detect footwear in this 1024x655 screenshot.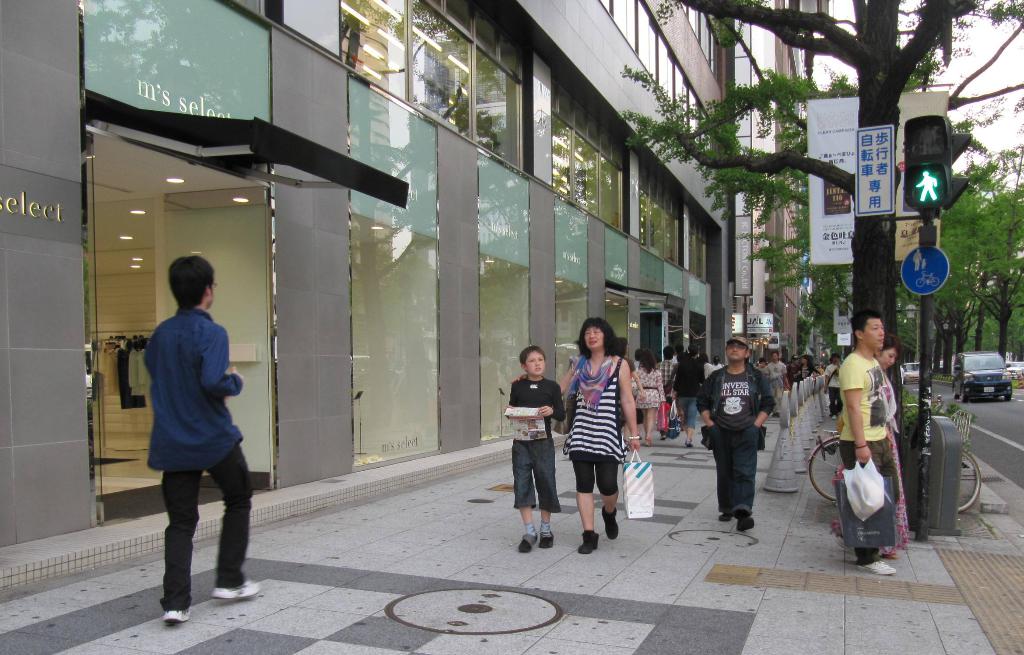
Detection: (left=521, top=531, right=537, bottom=554).
